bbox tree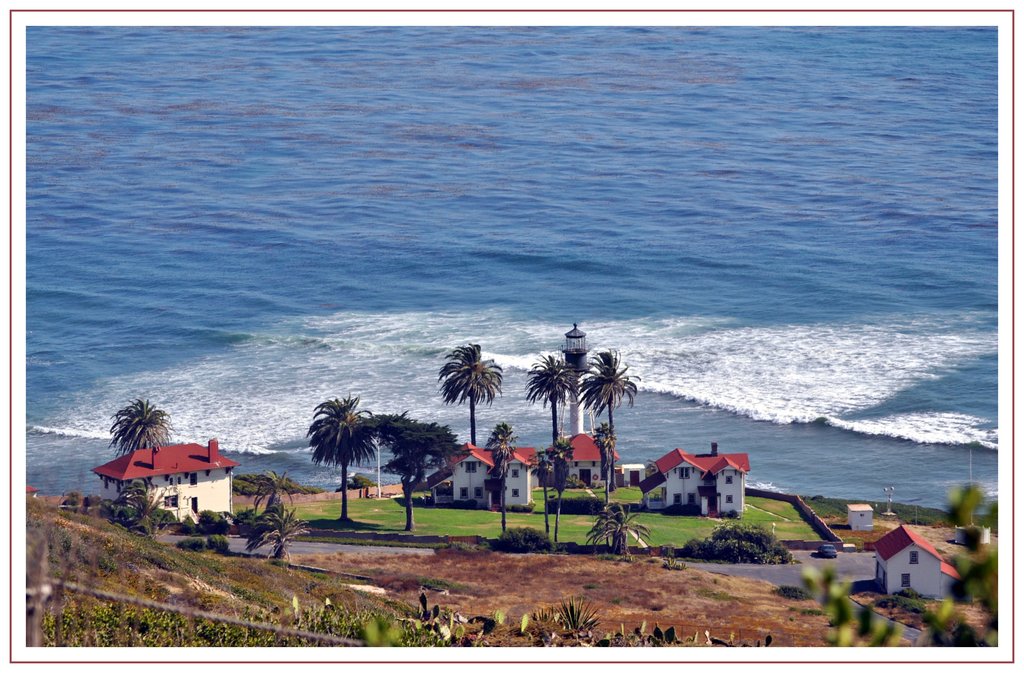
bbox=(304, 389, 376, 519)
